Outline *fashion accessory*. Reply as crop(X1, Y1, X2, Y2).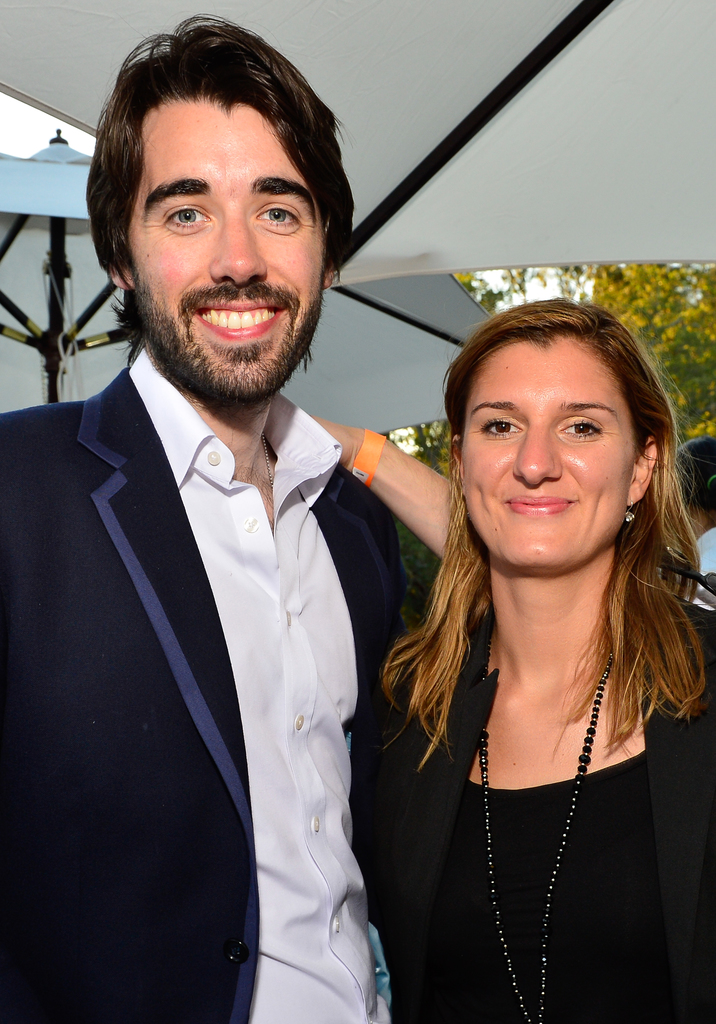
crop(476, 636, 621, 1023).
